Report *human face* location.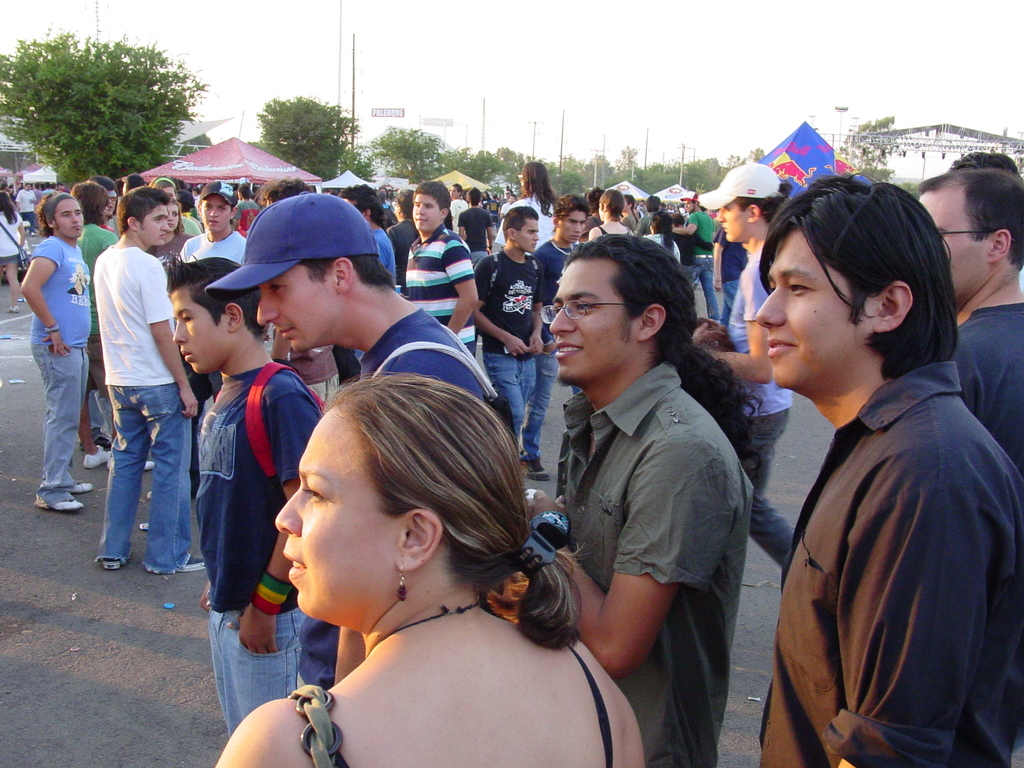
Report: 202 197 235 233.
